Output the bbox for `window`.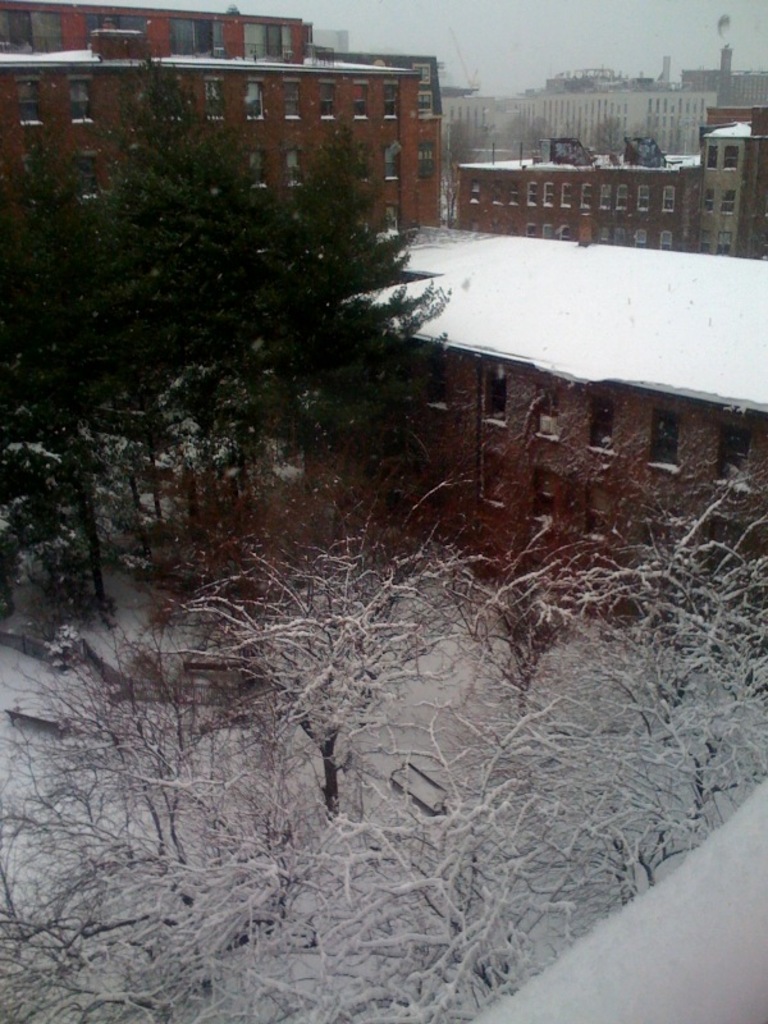
detection(632, 227, 645, 248).
